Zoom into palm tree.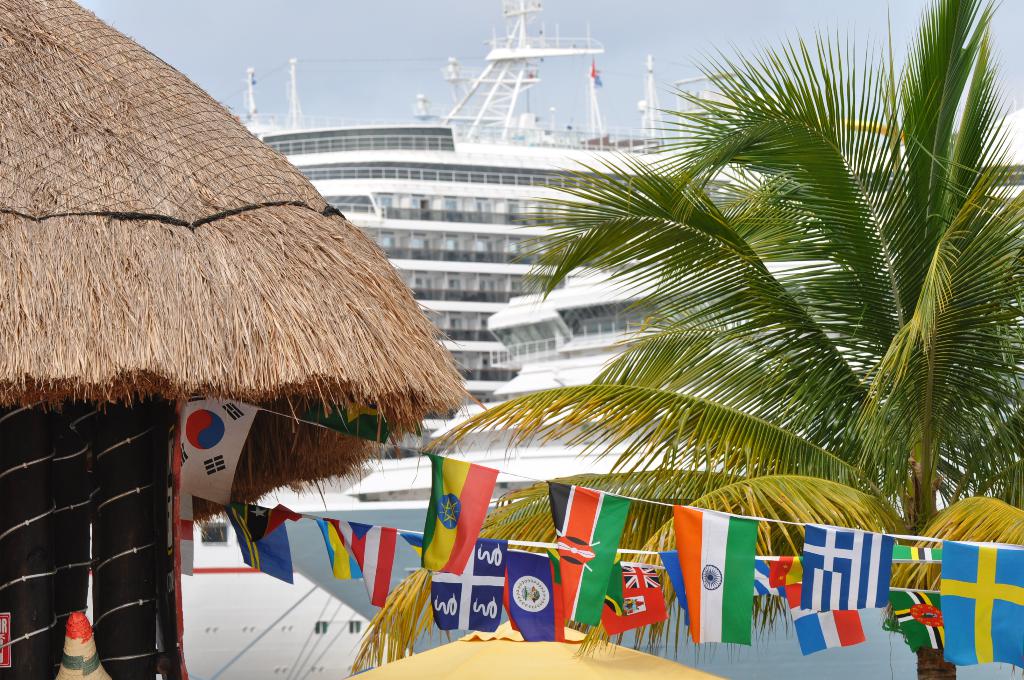
Zoom target: <box>775,211,1023,544</box>.
